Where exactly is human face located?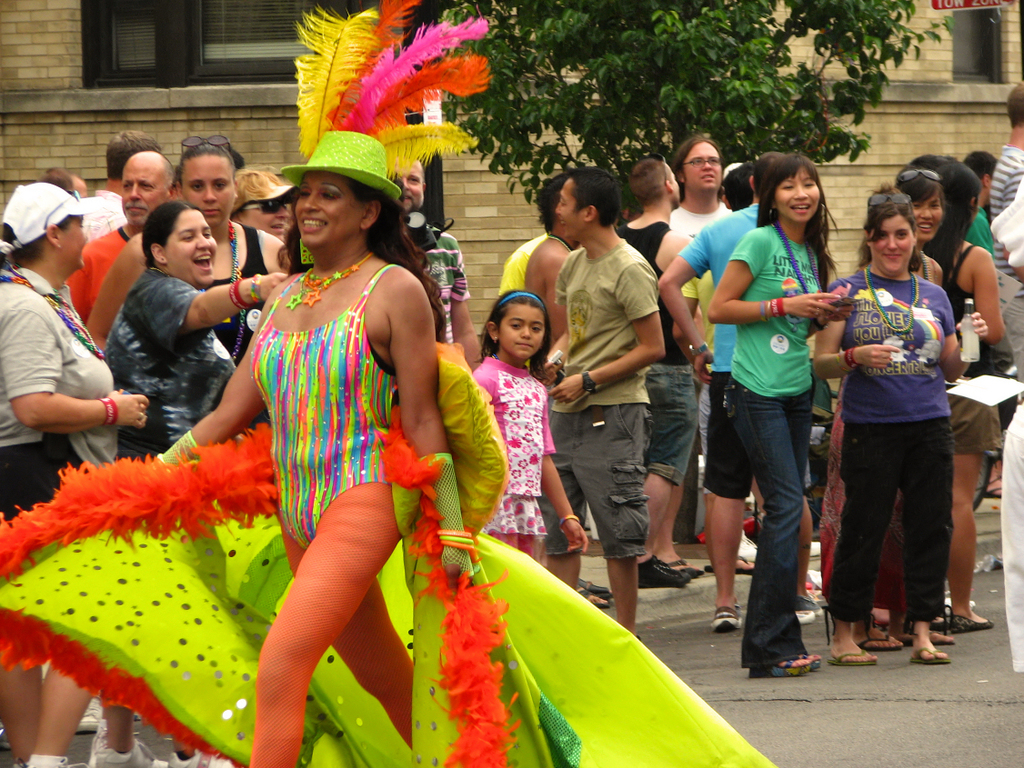
Its bounding box is box=[161, 211, 214, 282].
